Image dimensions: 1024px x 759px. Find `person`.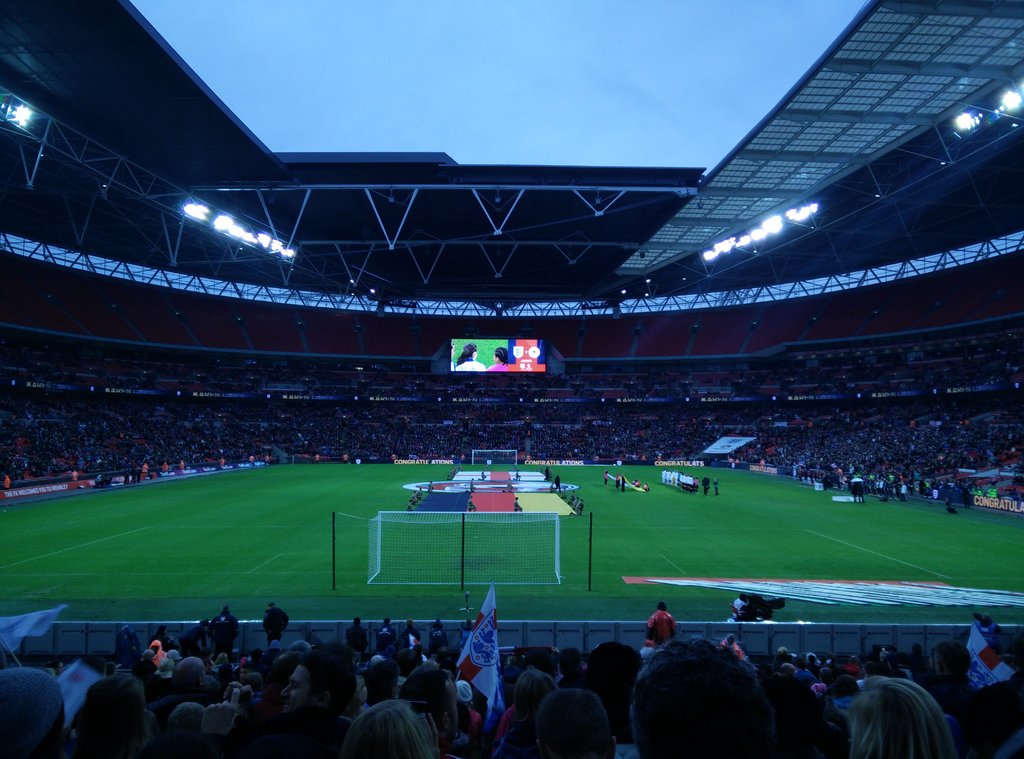
{"x1": 971, "y1": 676, "x2": 1022, "y2": 755}.
